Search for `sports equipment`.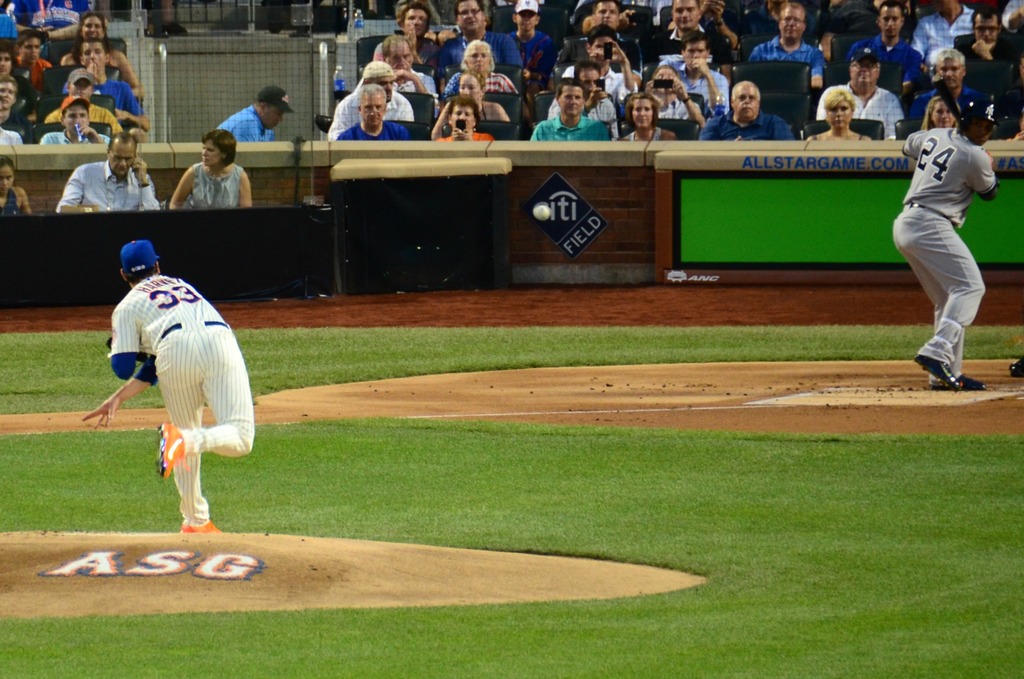
Found at x1=956 y1=90 x2=1002 y2=125.
